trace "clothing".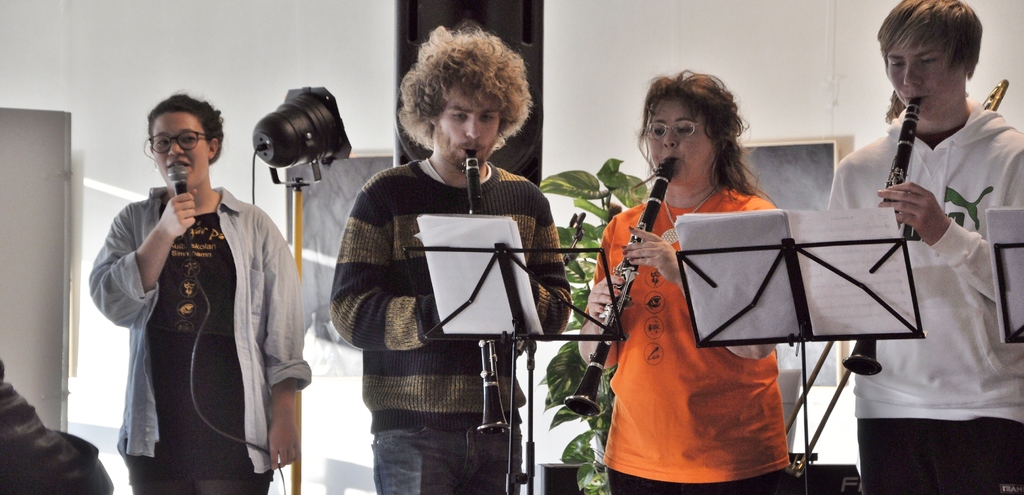
Traced to BBox(0, 359, 109, 494).
